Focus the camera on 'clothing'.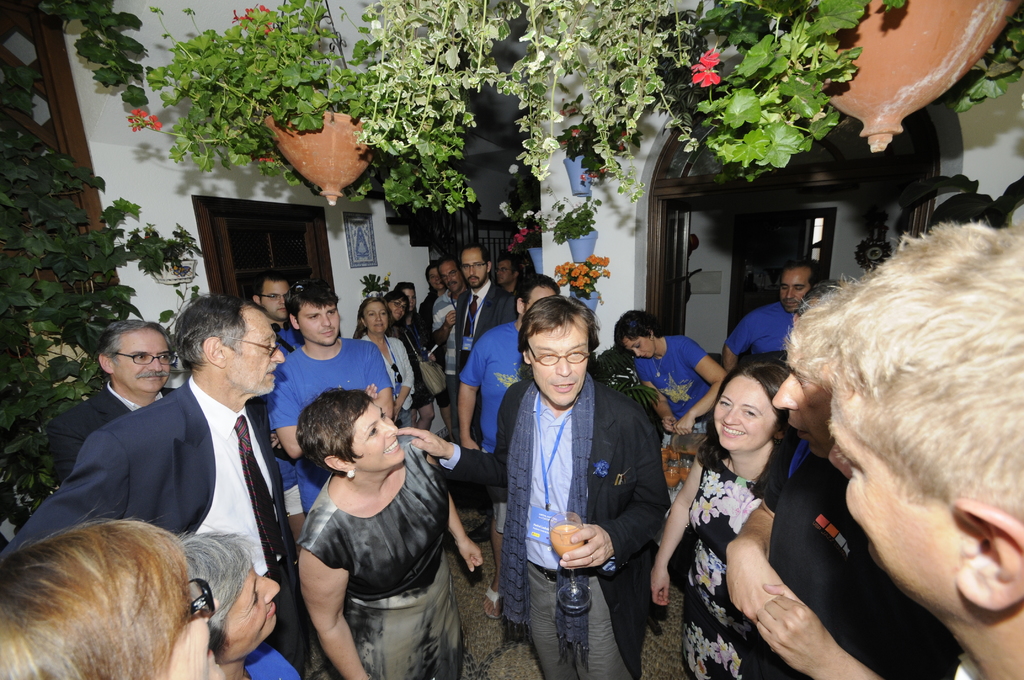
Focus region: bbox(5, 374, 305, 679).
